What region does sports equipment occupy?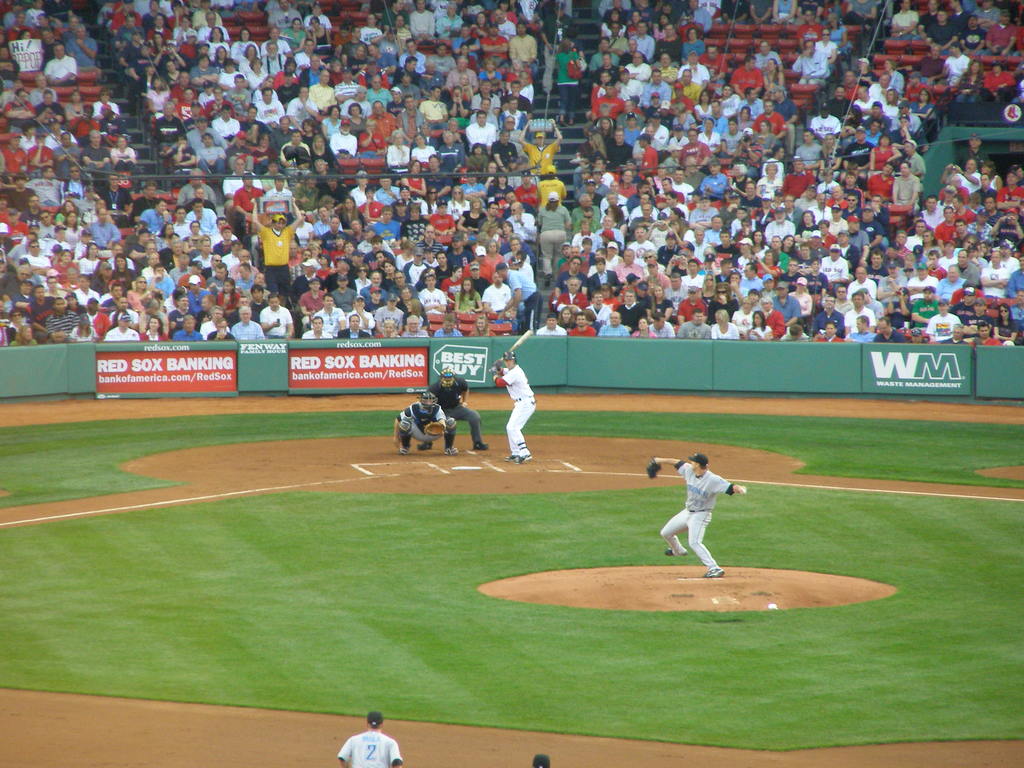
[x1=490, y1=331, x2=533, y2=371].
